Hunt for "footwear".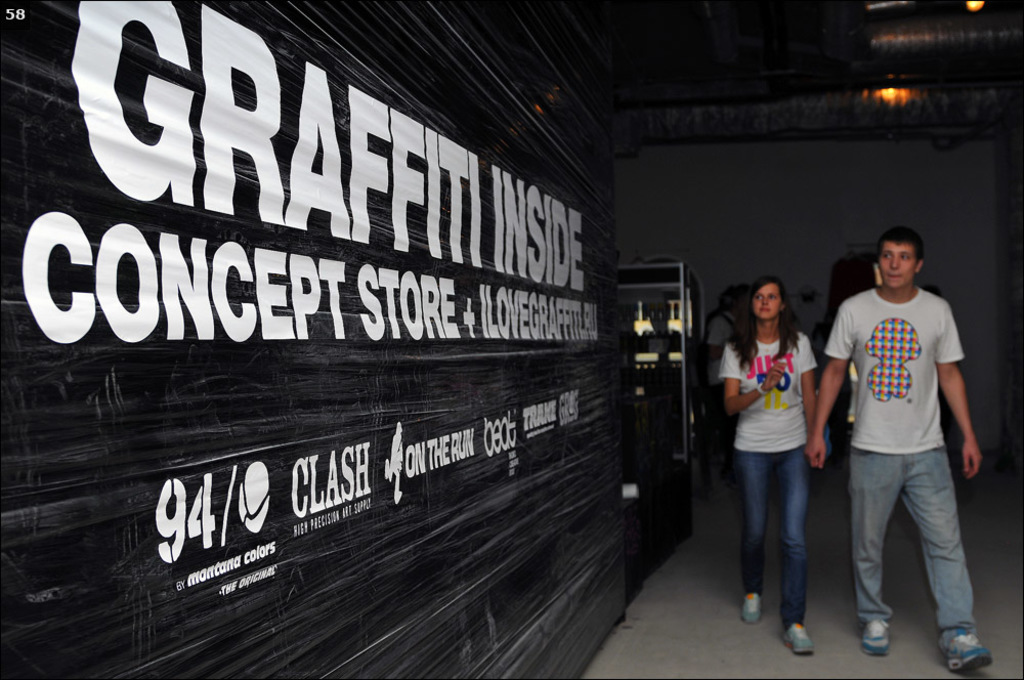
Hunted down at <region>862, 617, 890, 653</region>.
